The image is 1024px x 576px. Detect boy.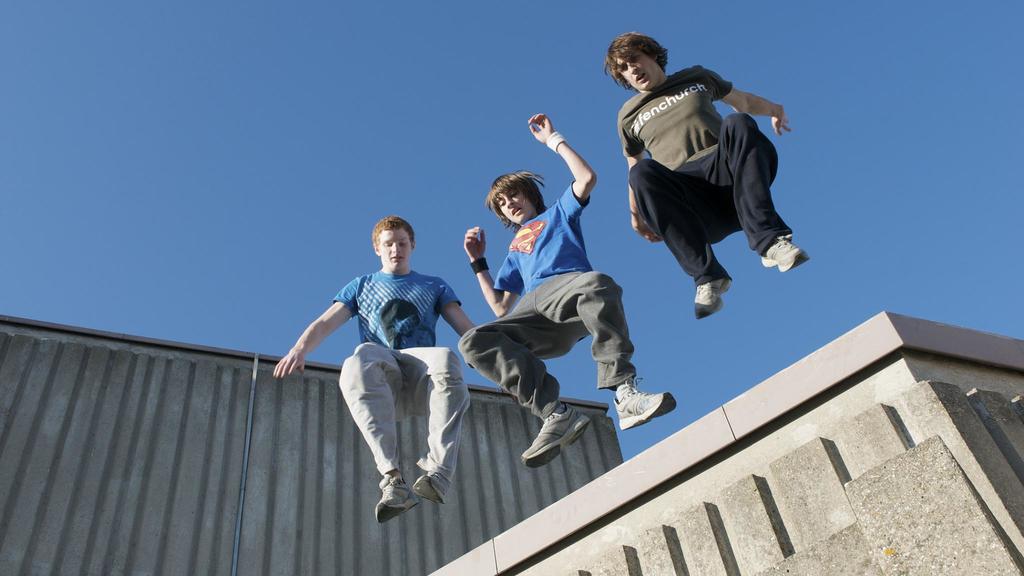
Detection: box(601, 24, 820, 323).
